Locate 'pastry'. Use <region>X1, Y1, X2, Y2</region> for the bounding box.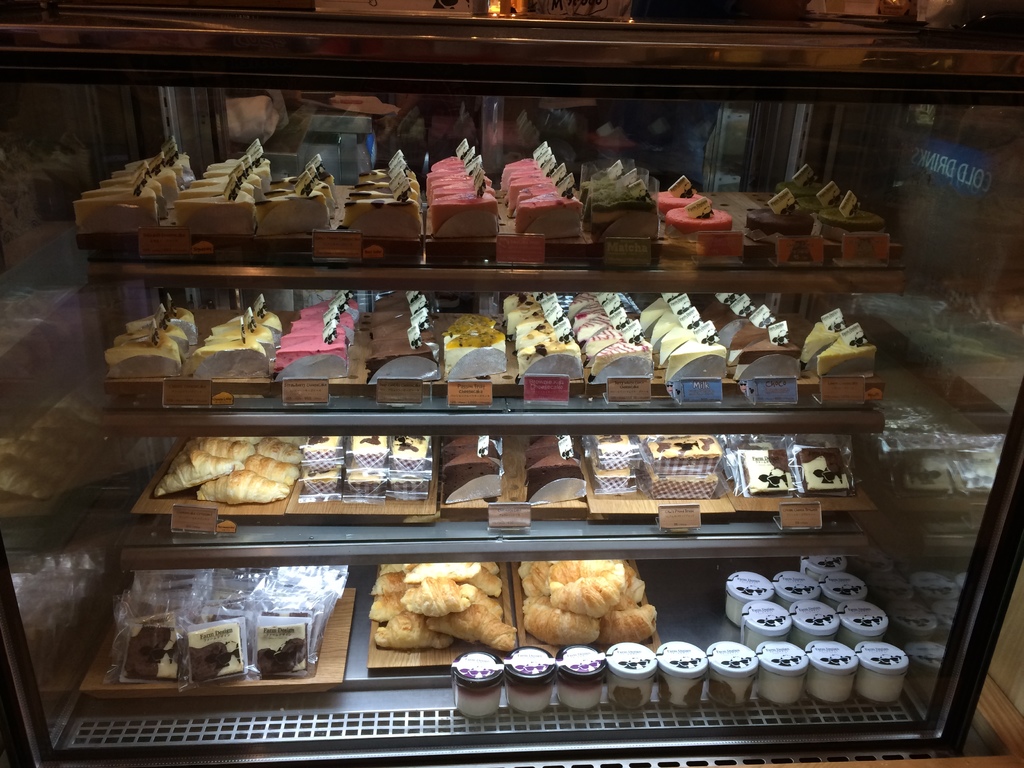
<region>819, 194, 884, 239</region>.
